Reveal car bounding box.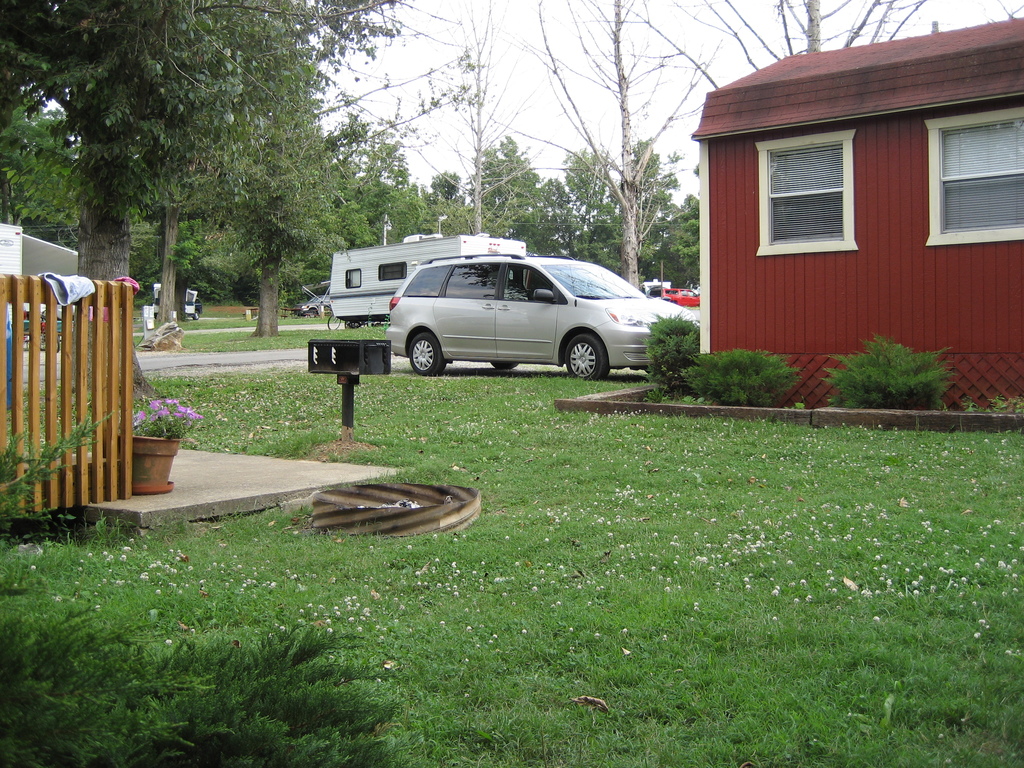
Revealed: {"left": 661, "top": 282, "right": 702, "bottom": 306}.
